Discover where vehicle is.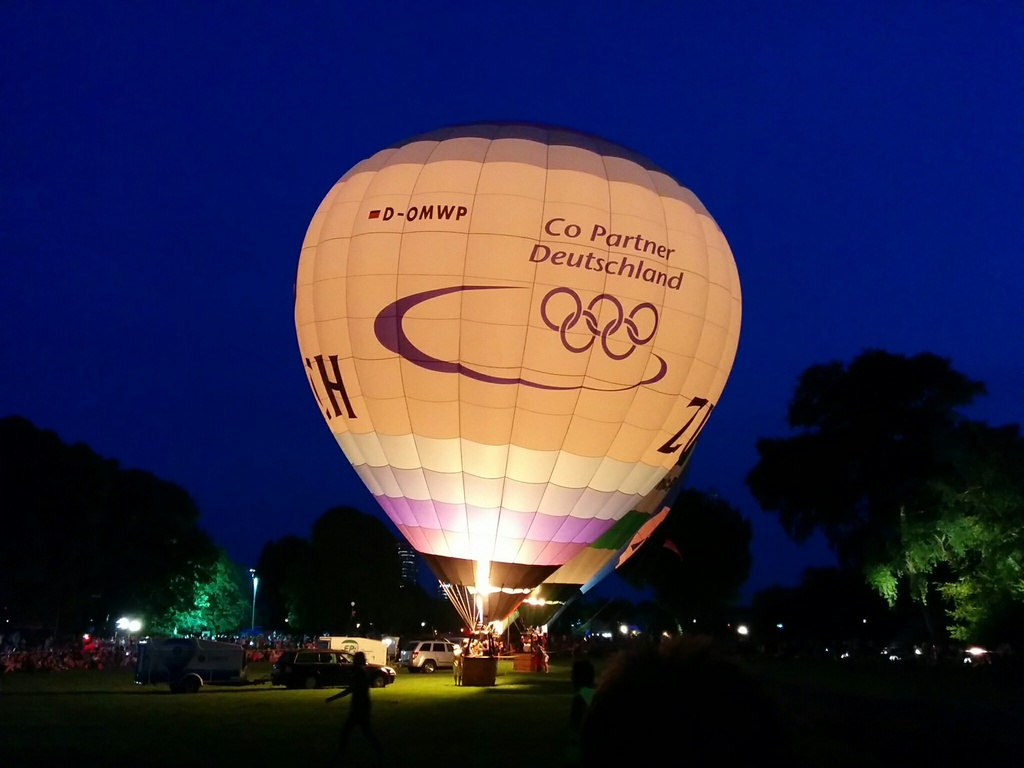
Discovered at [left=291, top=121, right=744, bottom=685].
